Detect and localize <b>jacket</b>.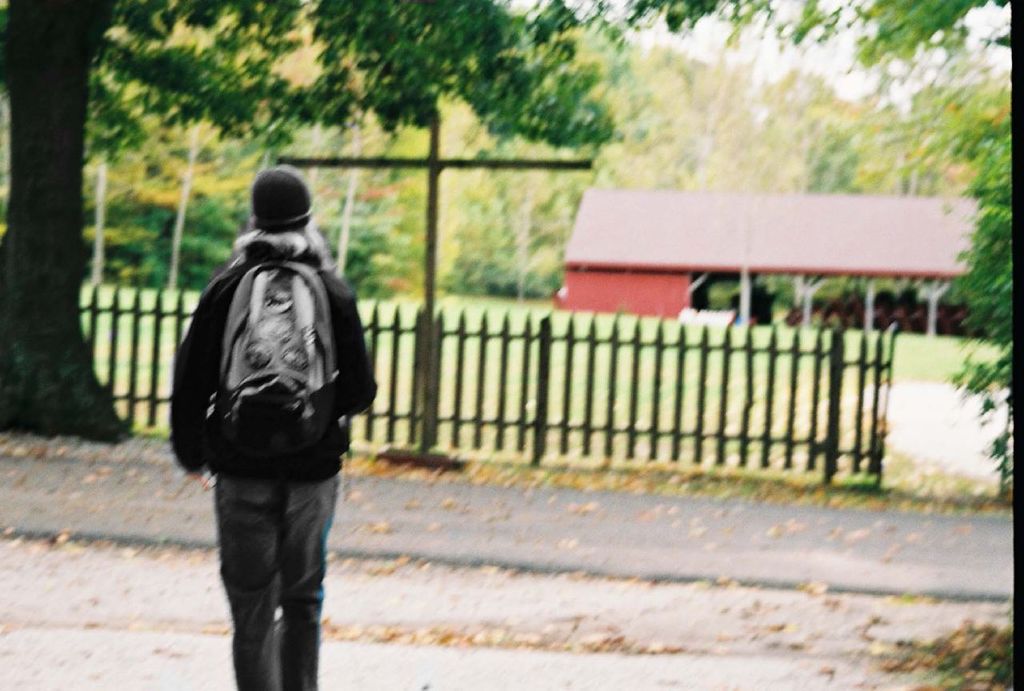
Localized at [158,223,407,469].
